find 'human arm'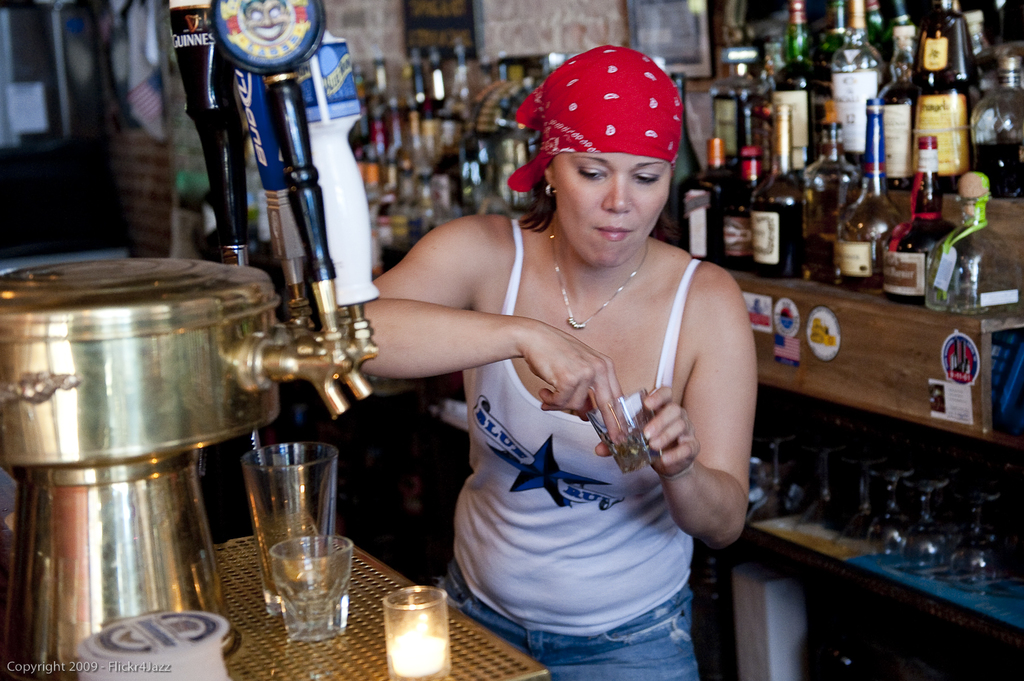
BBox(345, 218, 627, 448)
